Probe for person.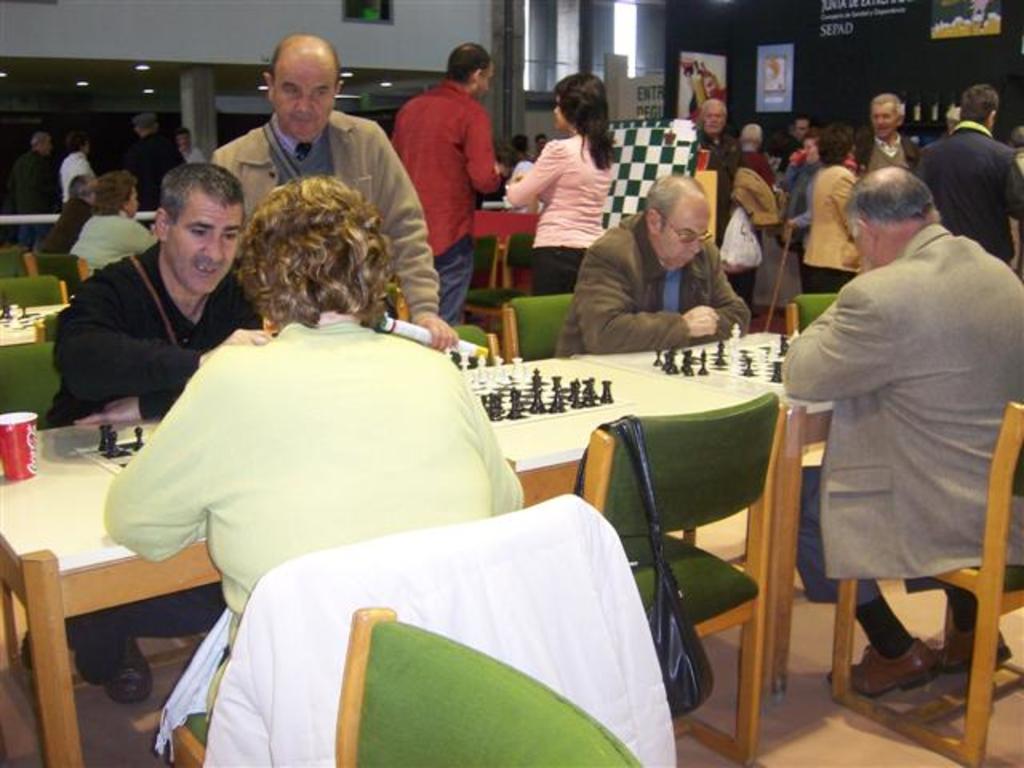
Probe result: 805, 128, 859, 294.
